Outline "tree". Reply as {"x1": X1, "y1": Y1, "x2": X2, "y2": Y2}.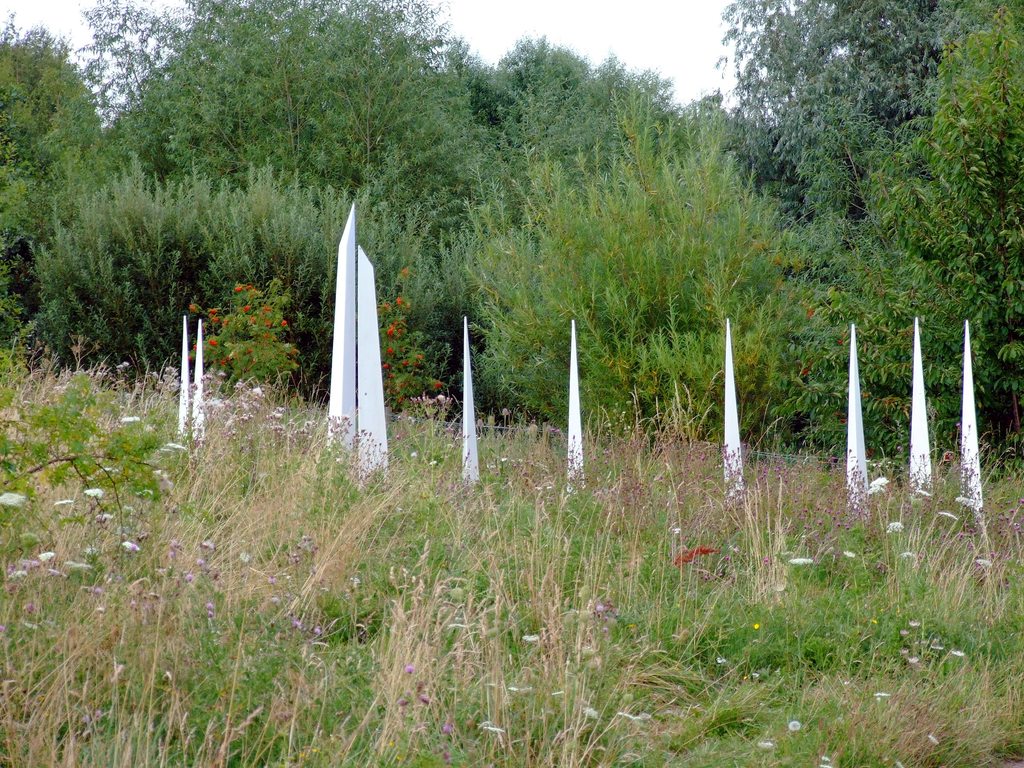
{"x1": 467, "y1": 24, "x2": 650, "y2": 140}.
